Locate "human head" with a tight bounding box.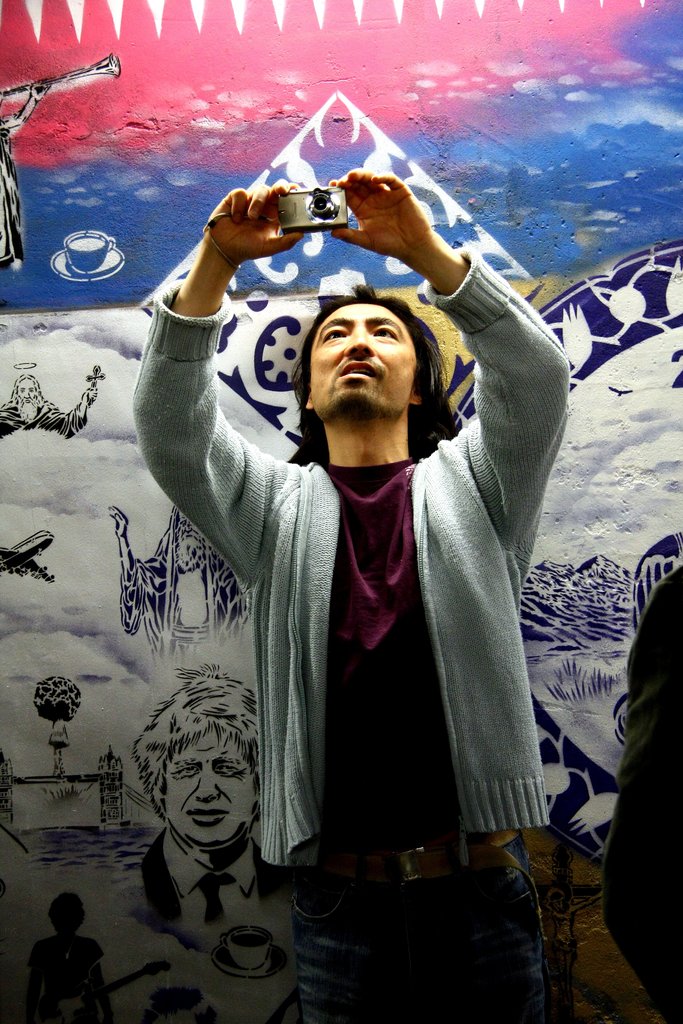
(292, 284, 440, 413).
